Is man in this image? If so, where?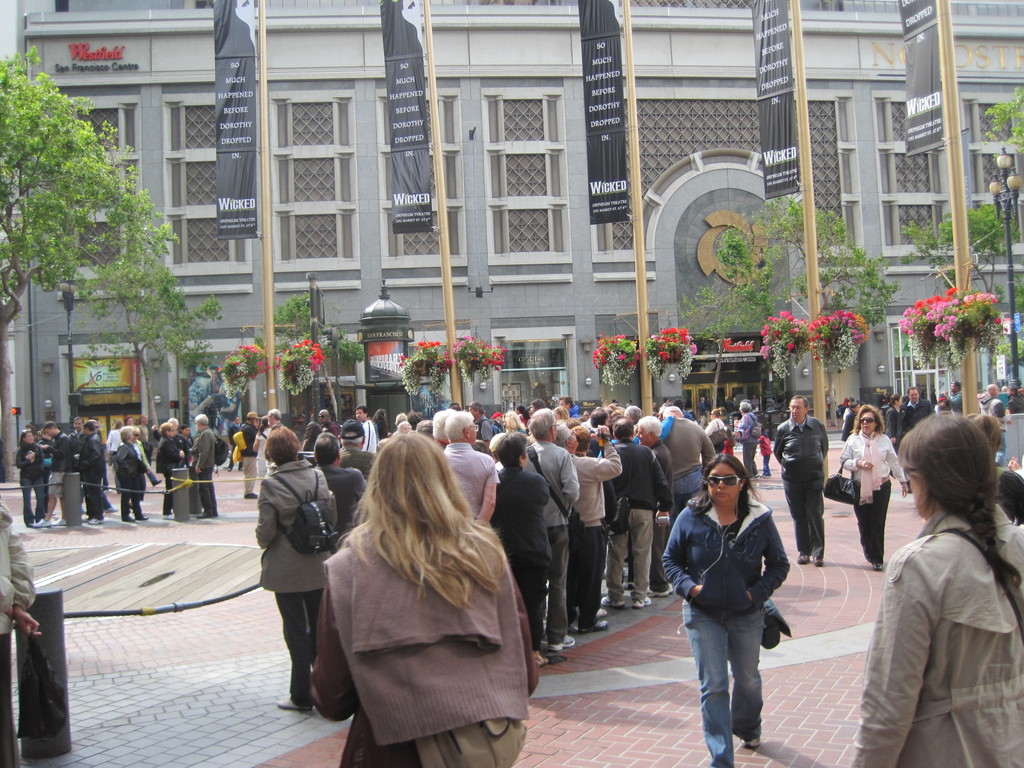
Yes, at x1=731 y1=401 x2=769 y2=468.
